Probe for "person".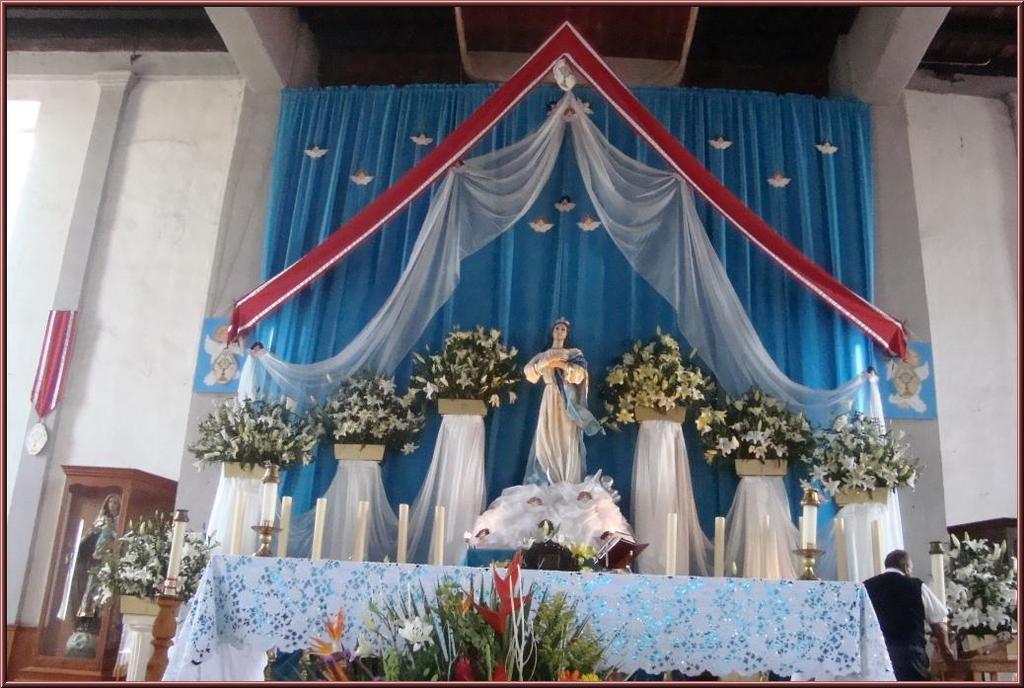
Probe result: pyautogui.locateOnScreen(517, 314, 594, 485).
